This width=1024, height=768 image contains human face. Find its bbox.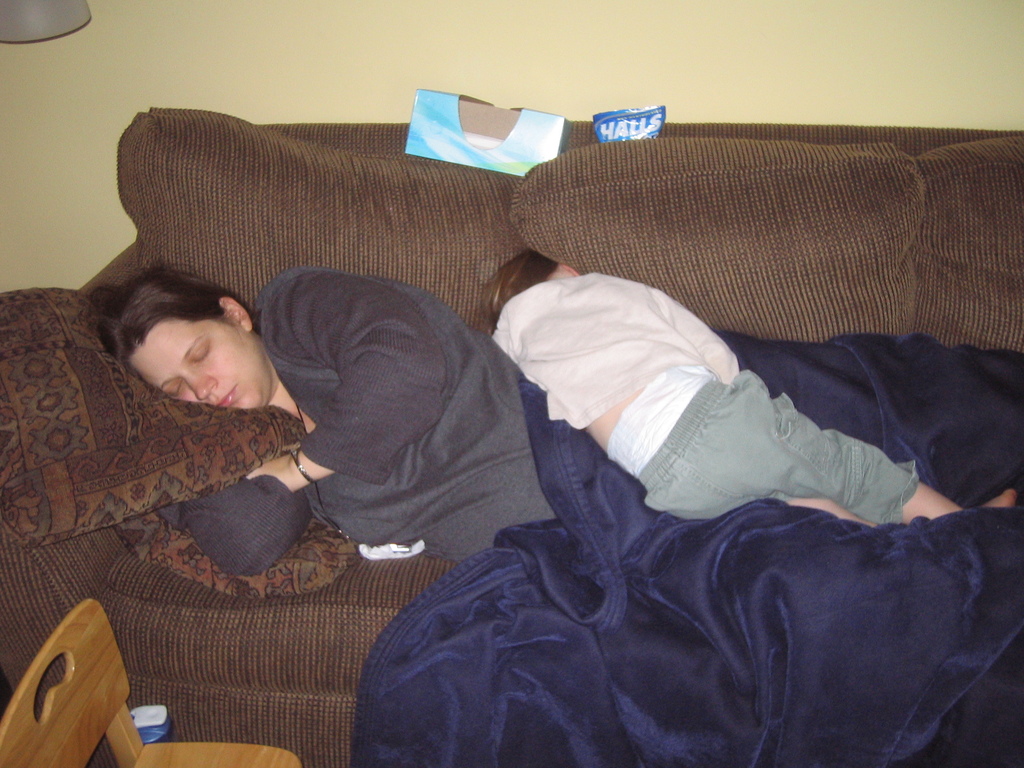
[left=124, top=314, right=273, bottom=409].
